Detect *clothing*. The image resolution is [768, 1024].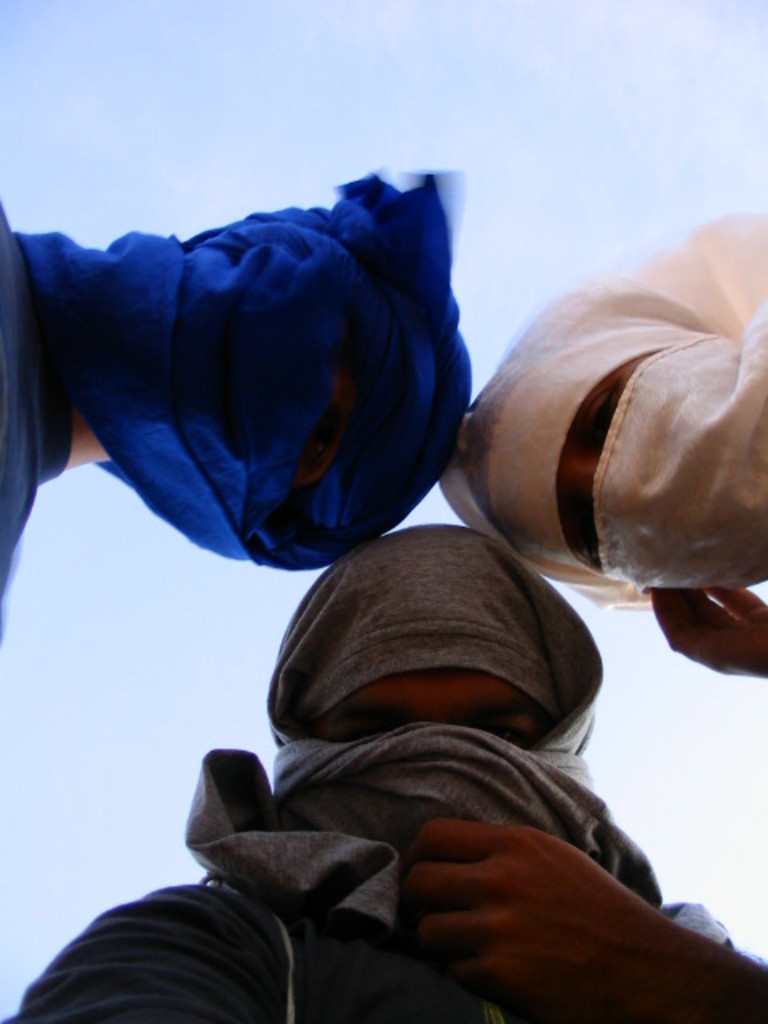
<bbox>0, 518, 766, 1022</bbox>.
